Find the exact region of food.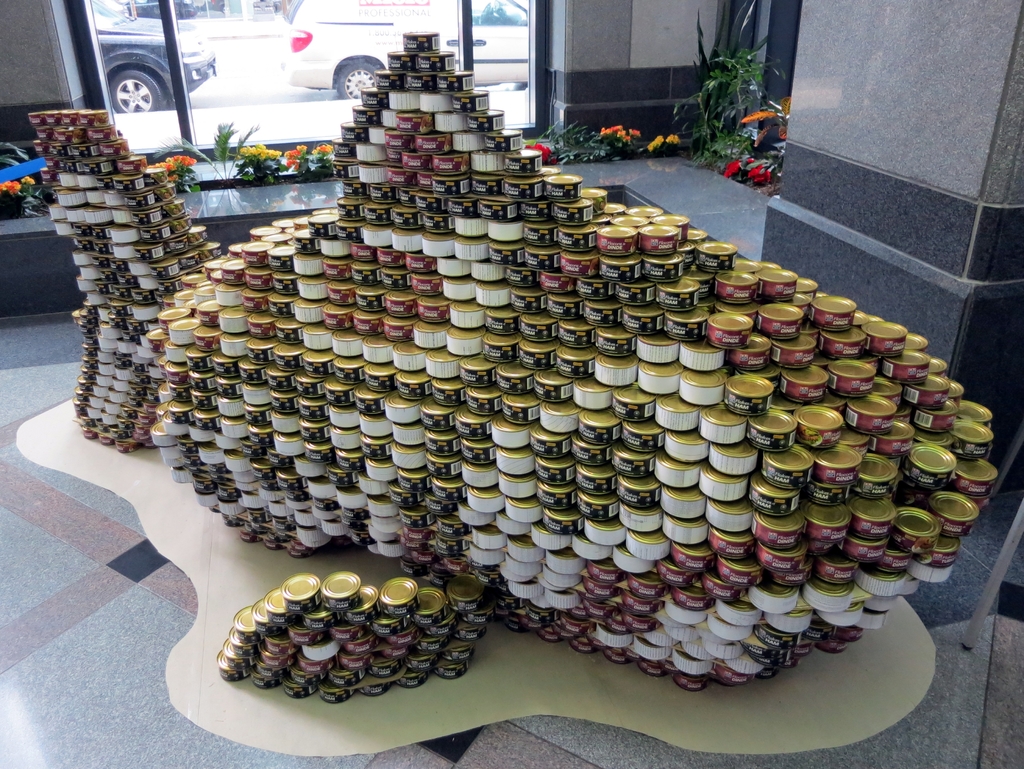
Exact region: crop(119, 140, 132, 156).
